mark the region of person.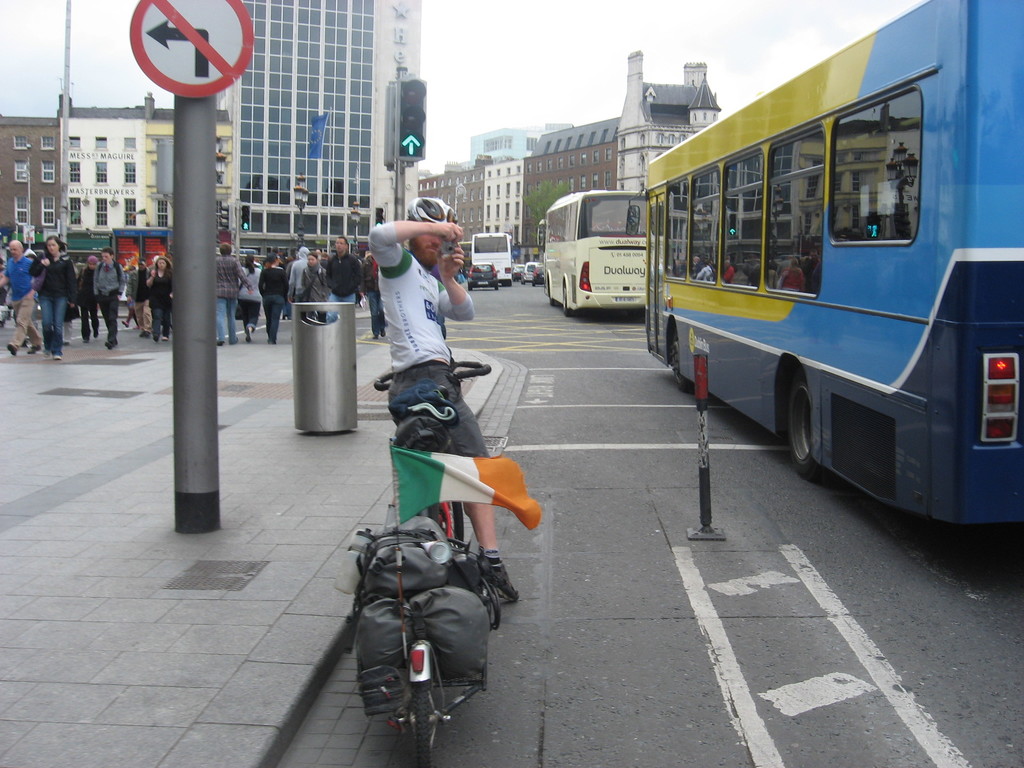
Region: 215,242,252,345.
